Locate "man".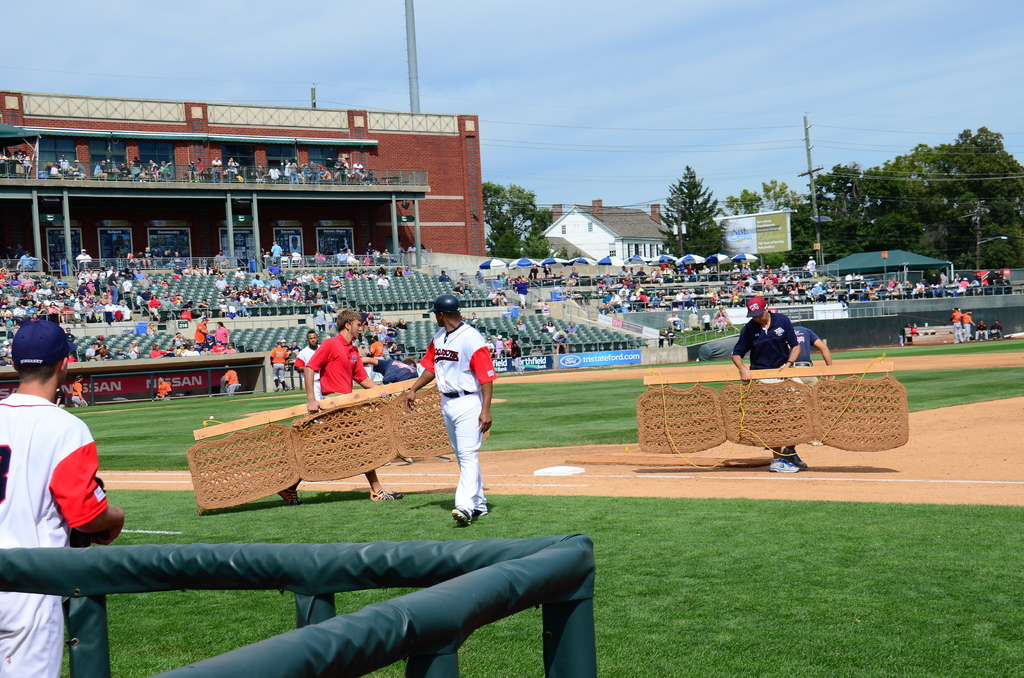
Bounding box: (left=185, top=344, right=197, bottom=353).
